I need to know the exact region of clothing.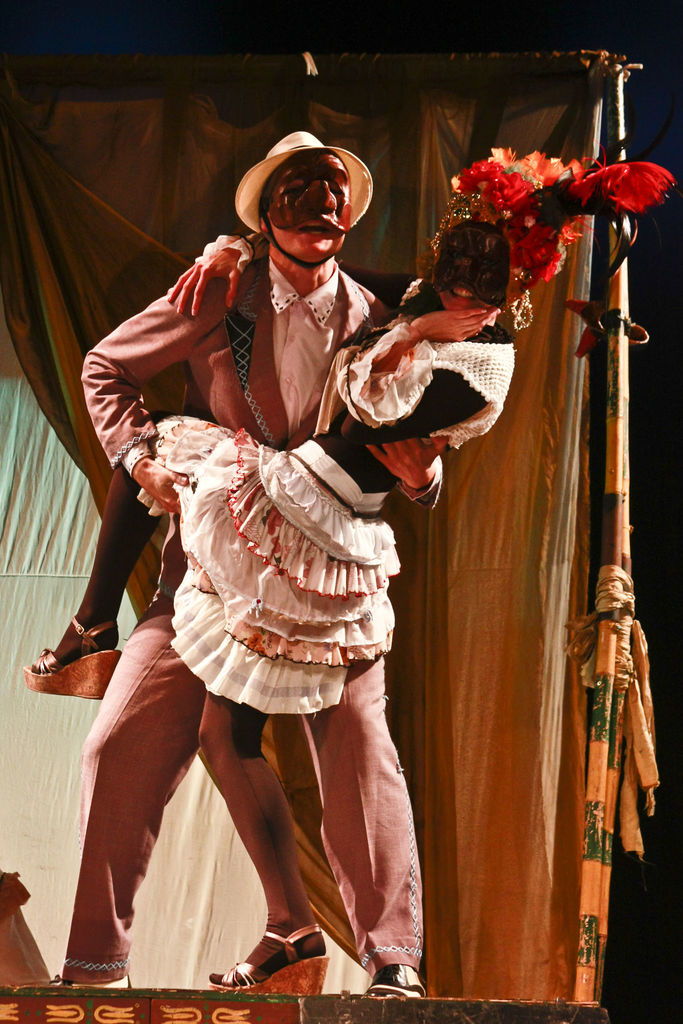
Region: l=56, t=220, r=448, b=989.
